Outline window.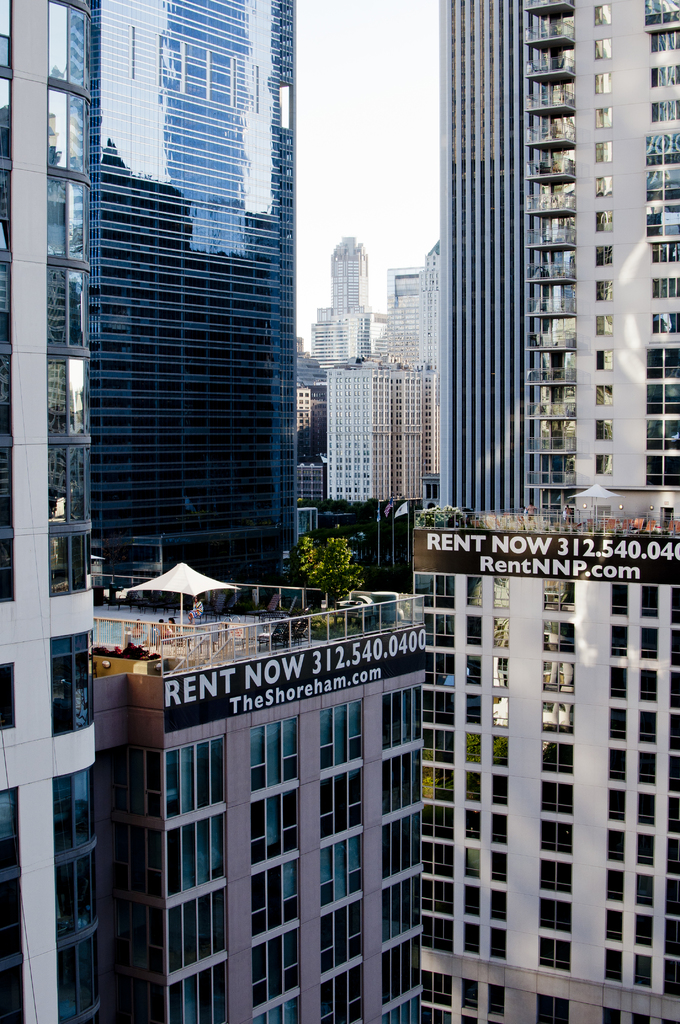
Outline: left=429, top=653, right=457, bottom=685.
